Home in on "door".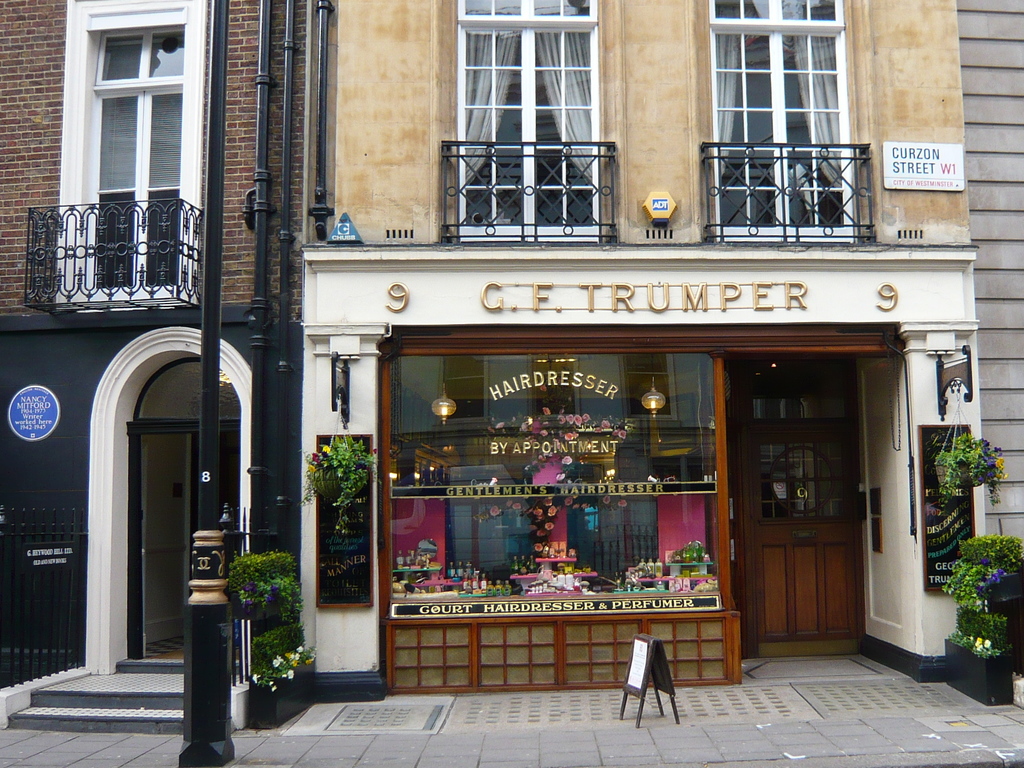
Homed in at x1=125 y1=417 x2=247 y2=669.
